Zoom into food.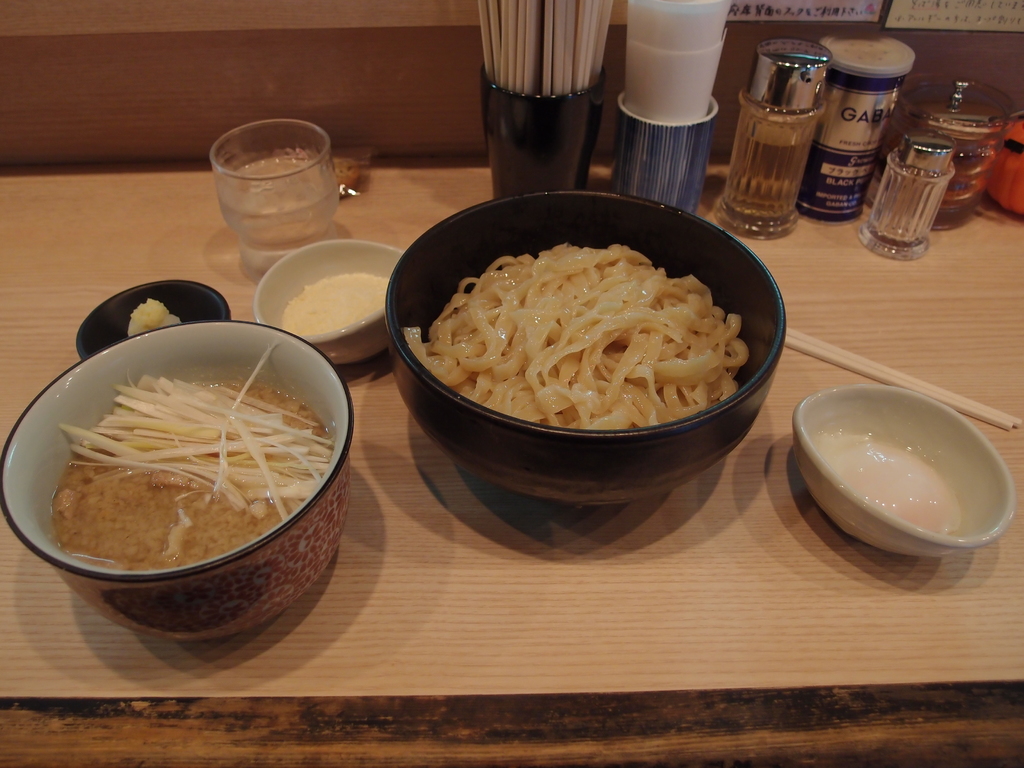
Zoom target: x1=130, y1=296, x2=182, y2=340.
